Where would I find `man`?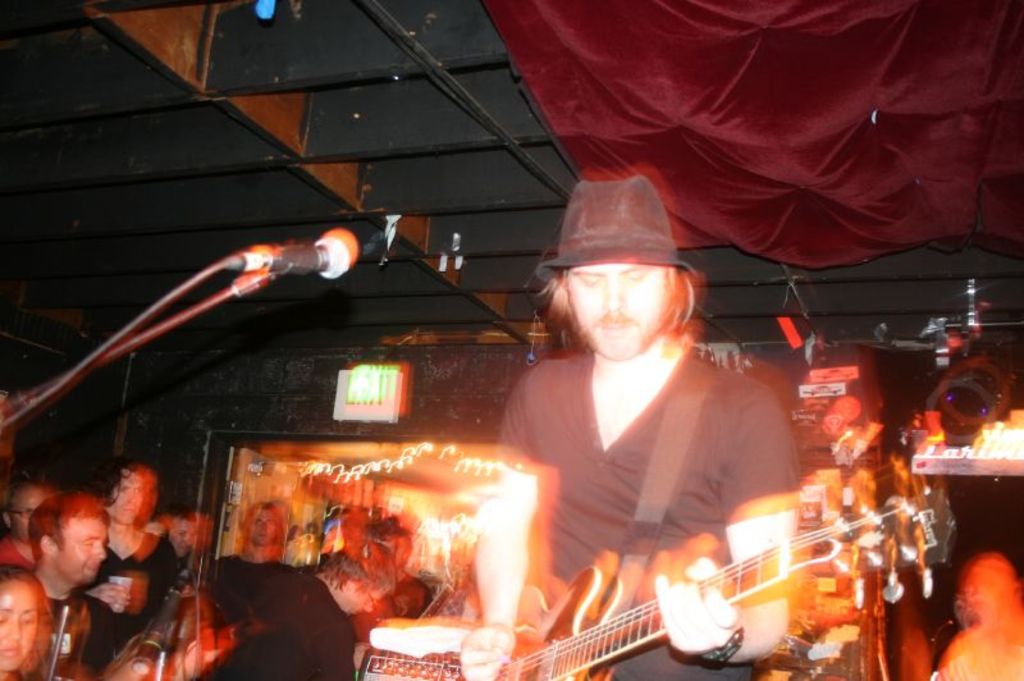
At x1=74 y1=465 x2=182 y2=680.
